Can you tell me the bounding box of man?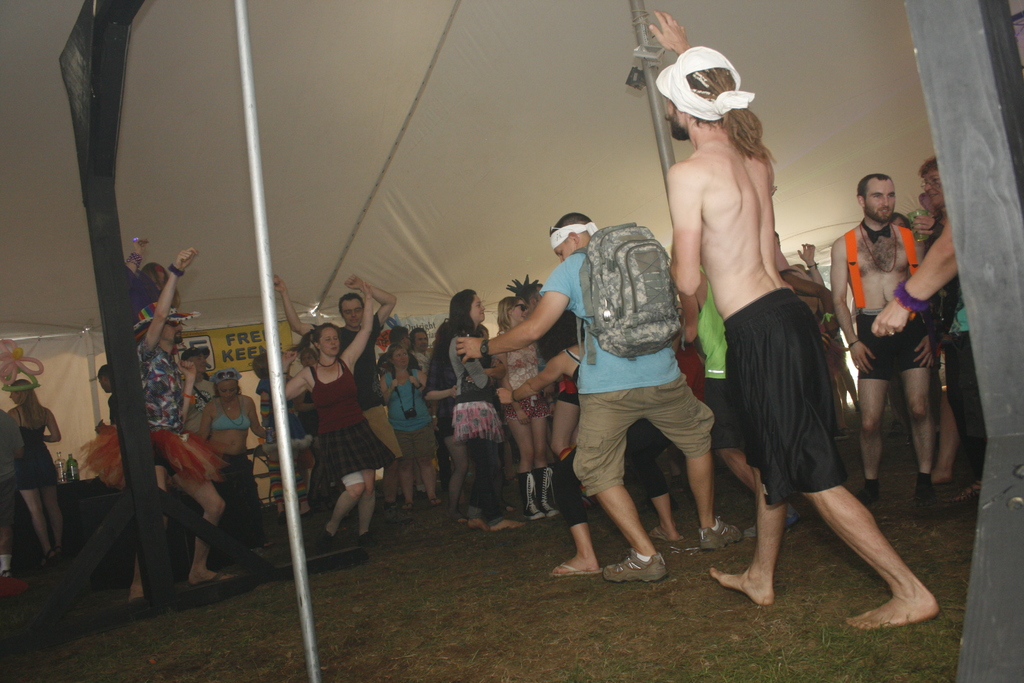
box(273, 276, 416, 525).
